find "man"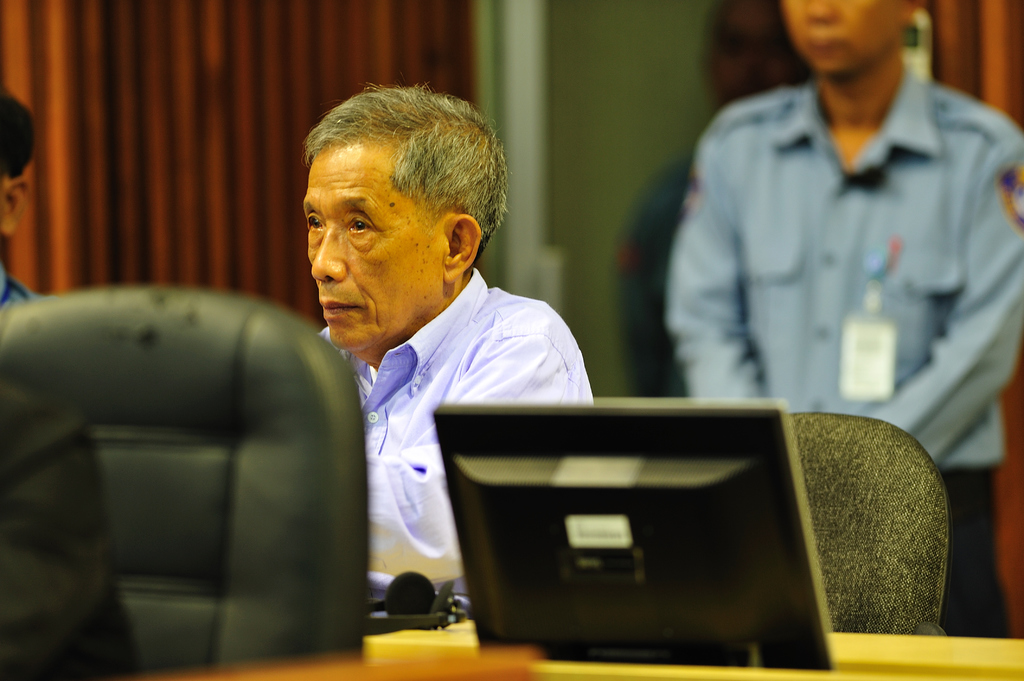
detection(668, 0, 1023, 634)
